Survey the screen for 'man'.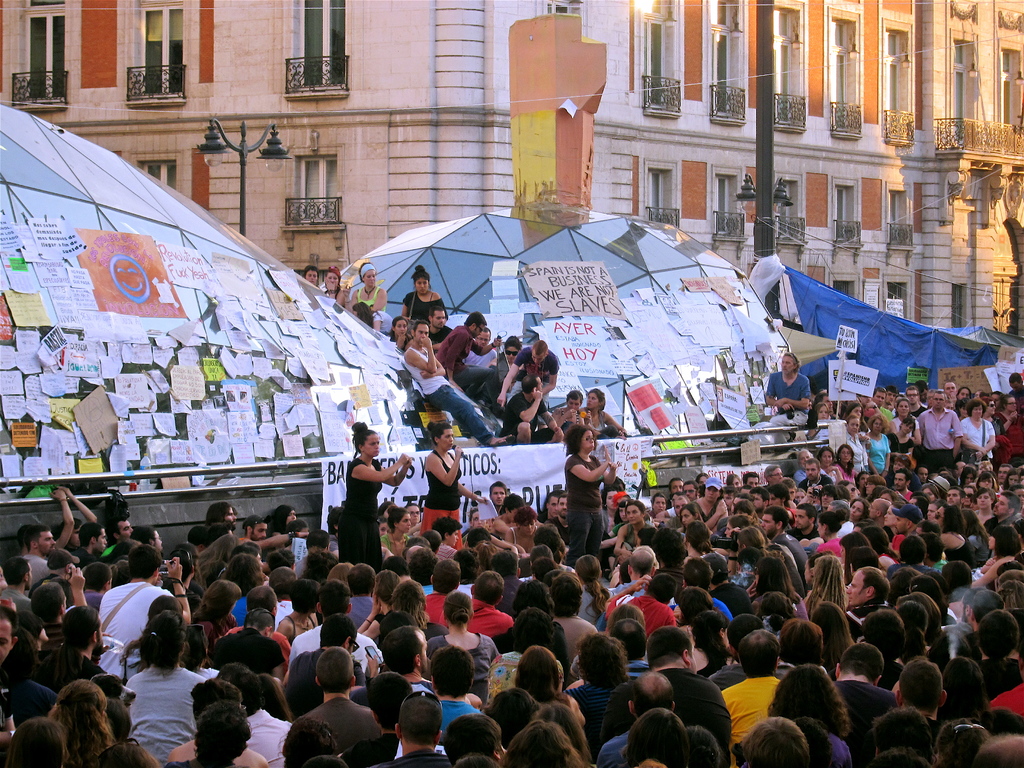
Survey found: {"x1": 0, "y1": 552, "x2": 37, "y2": 621}.
